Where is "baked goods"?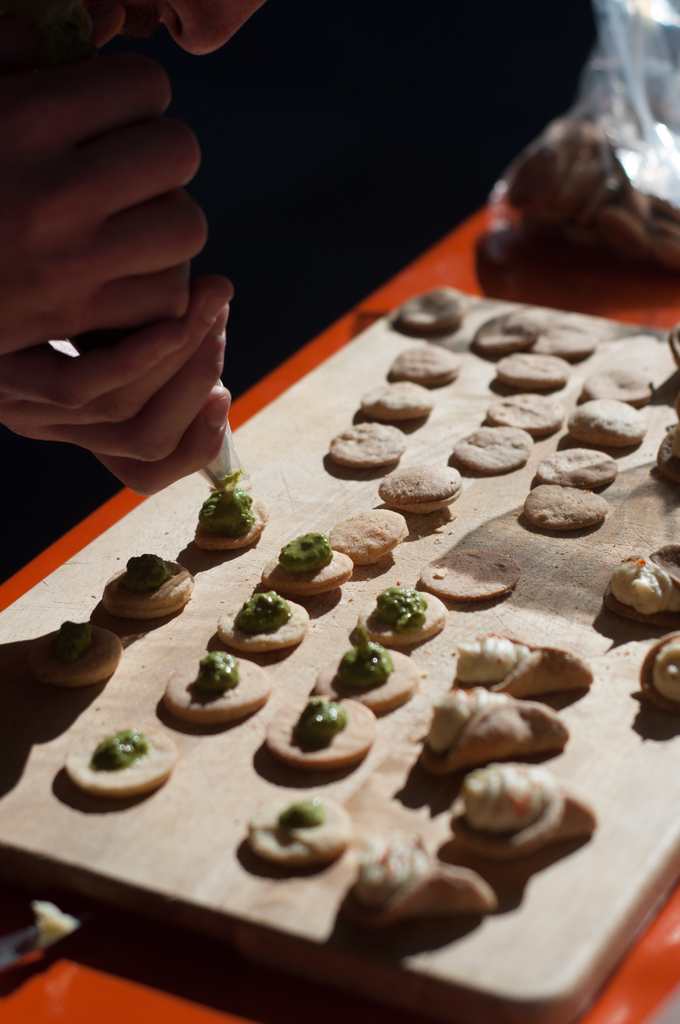
<bbox>451, 424, 533, 471</bbox>.
